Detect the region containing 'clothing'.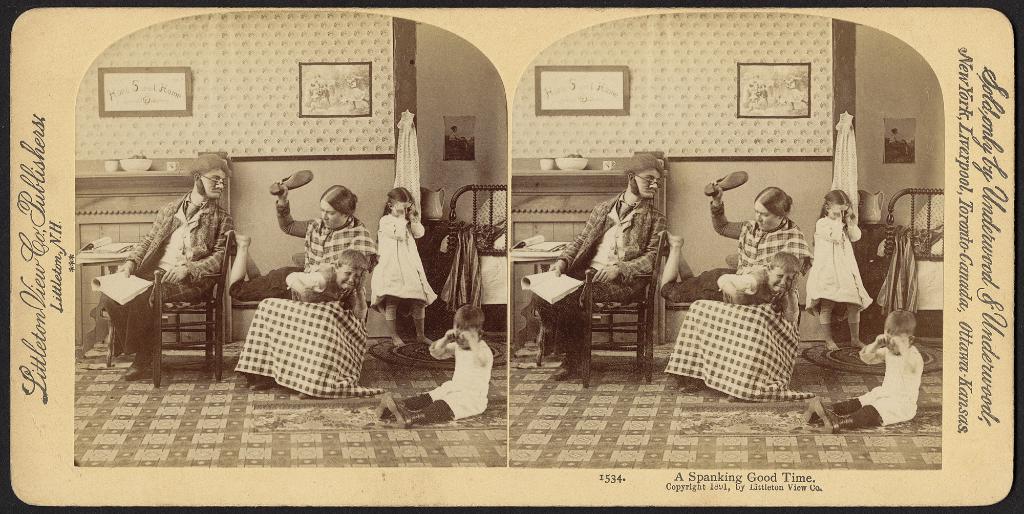
region(318, 90, 329, 99).
